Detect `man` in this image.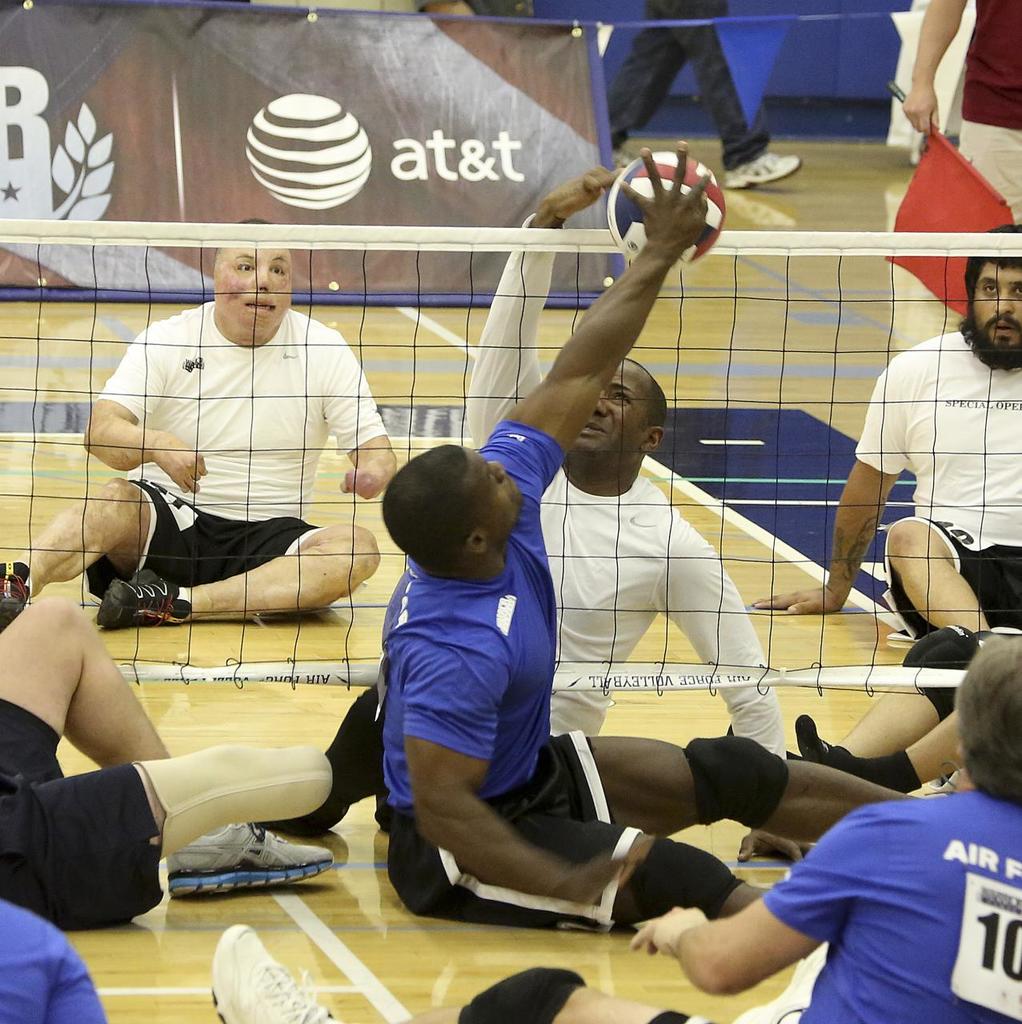
Detection: (368,130,917,946).
